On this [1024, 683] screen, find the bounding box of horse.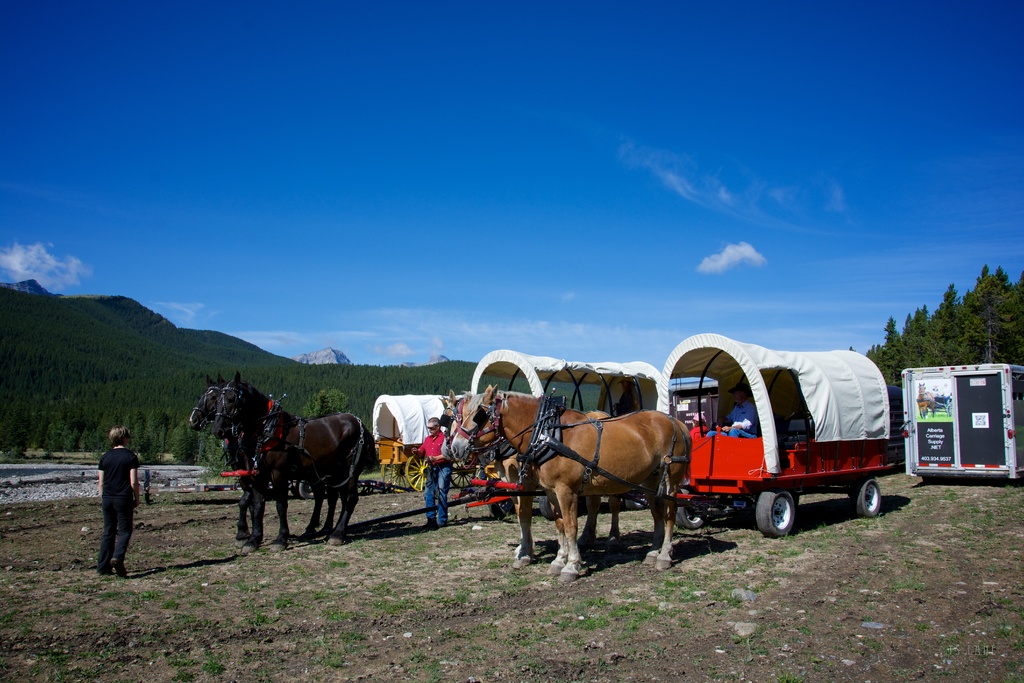
Bounding box: {"left": 915, "top": 383, "right": 937, "bottom": 418}.
